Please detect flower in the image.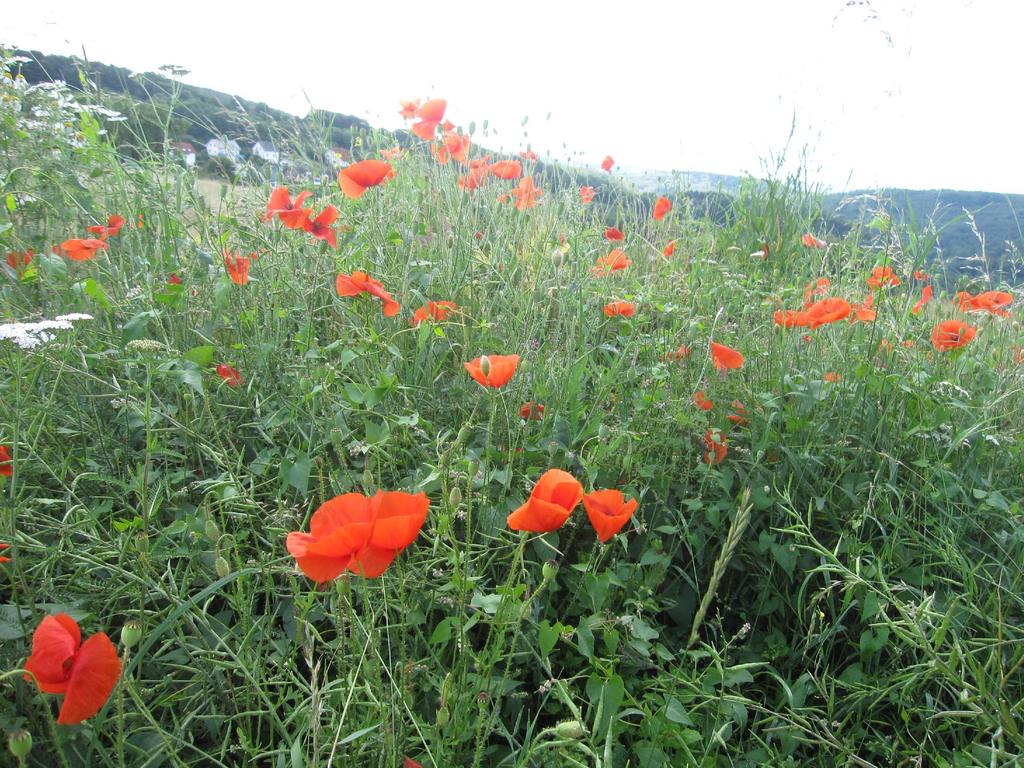
{"x1": 1, "y1": 248, "x2": 38, "y2": 268}.
